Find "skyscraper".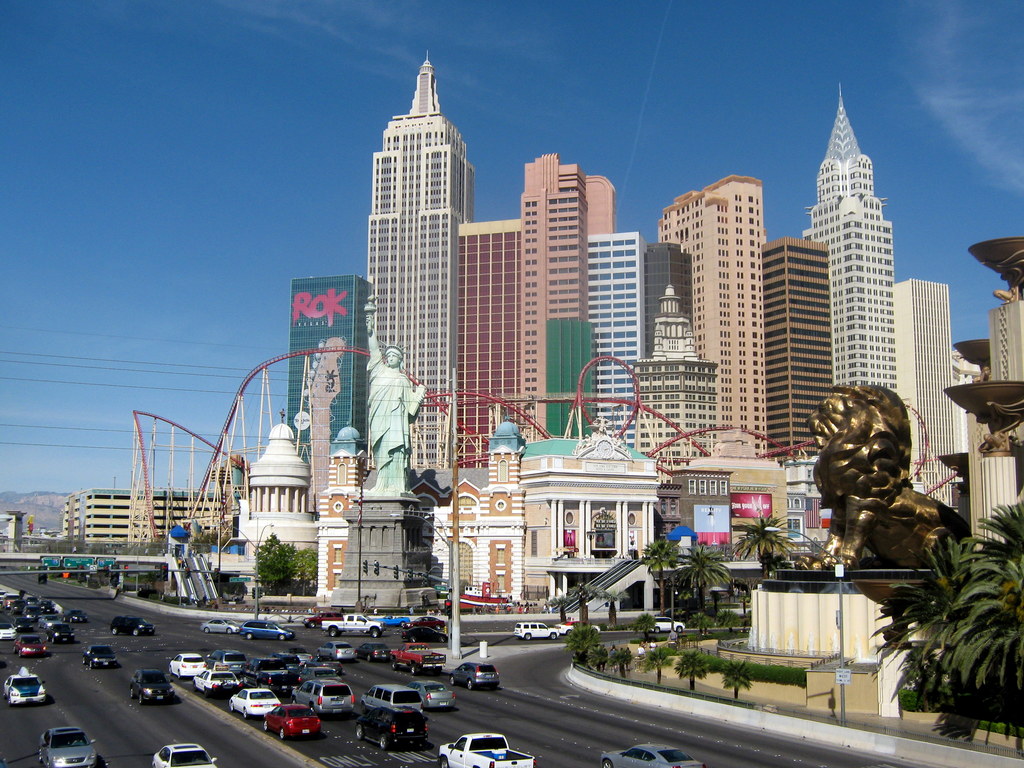
bbox=(794, 81, 924, 410).
